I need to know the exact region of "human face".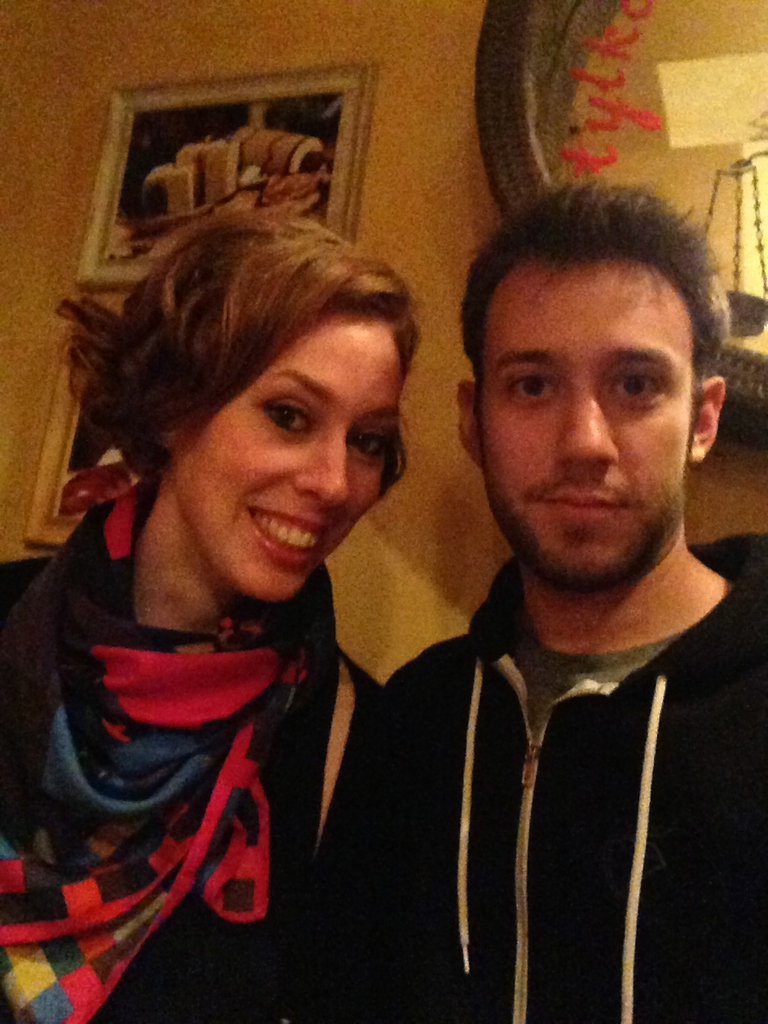
Region: bbox=(174, 317, 405, 602).
